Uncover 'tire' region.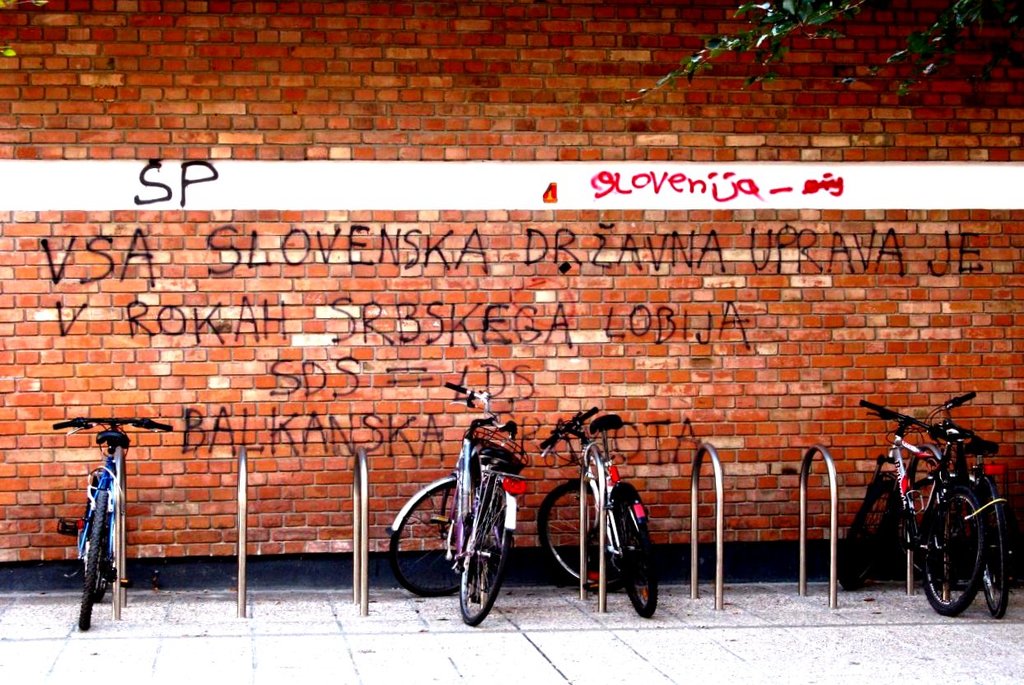
Uncovered: left=391, top=475, right=488, bottom=595.
